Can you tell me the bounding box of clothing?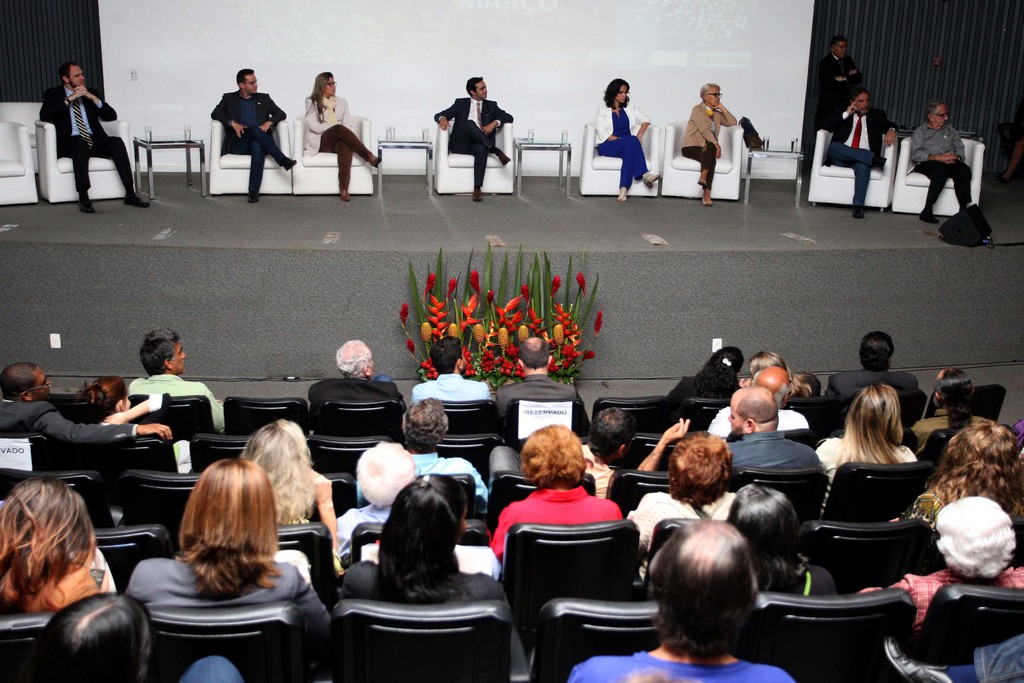
(124, 375, 229, 427).
